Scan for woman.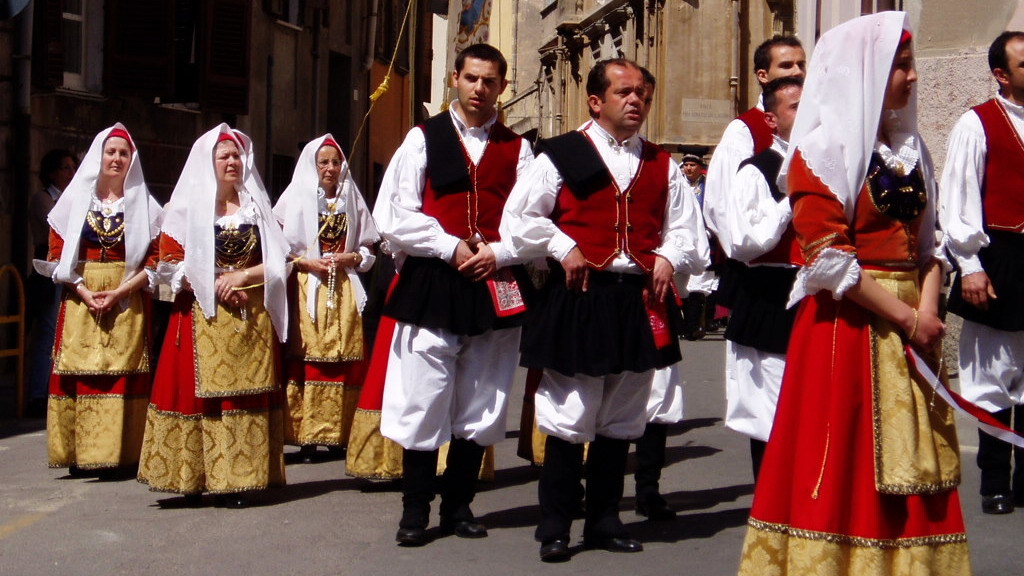
Scan result: <region>734, 0, 975, 575</region>.
